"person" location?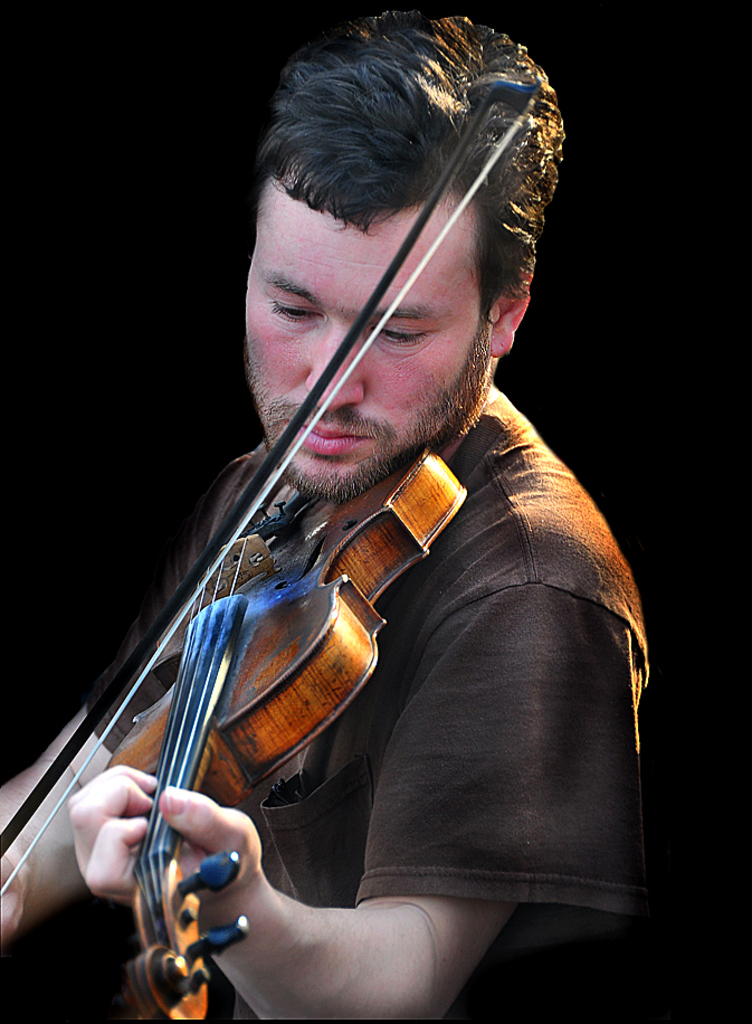
[0,10,647,1023]
